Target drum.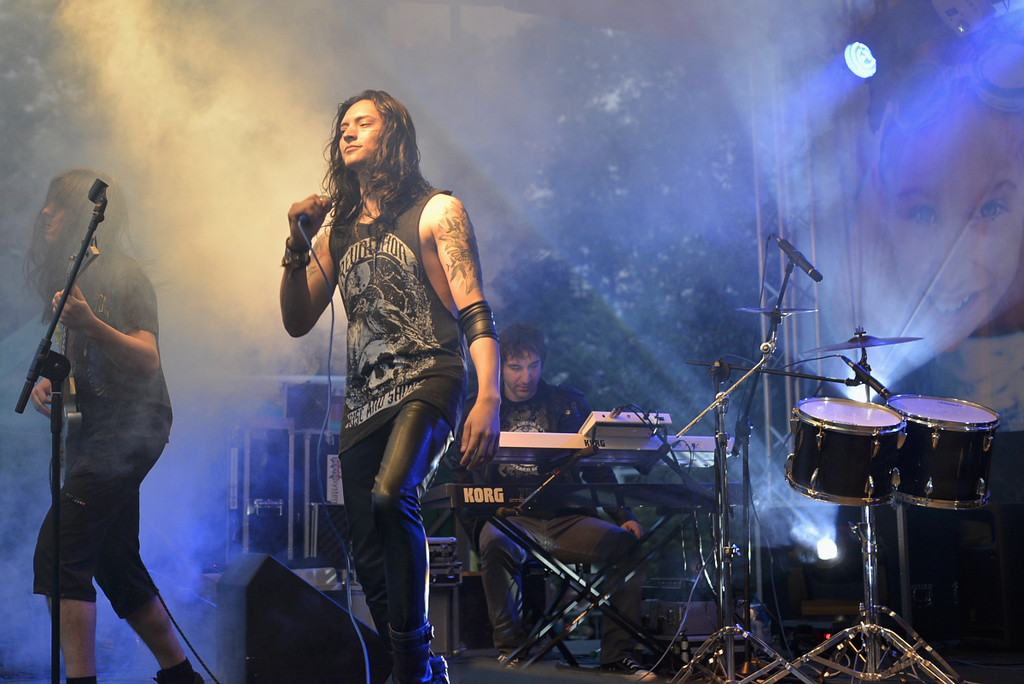
Target region: x1=887 y1=397 x2=1003 y2=508.
